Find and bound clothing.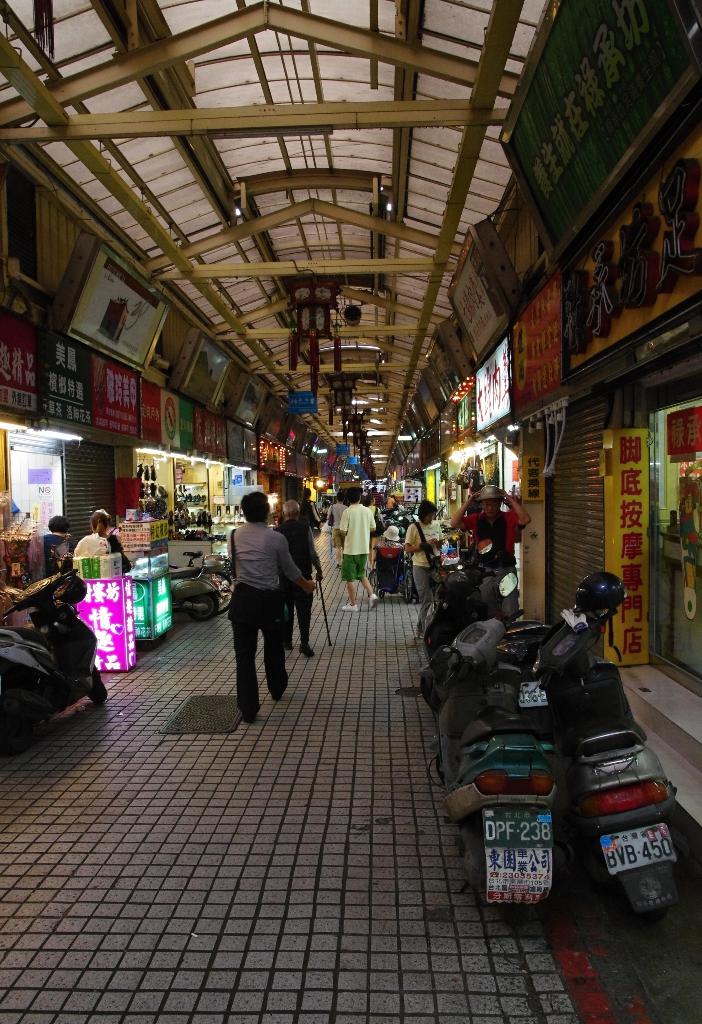
Bound: rect(43, 536, 76, 576).
